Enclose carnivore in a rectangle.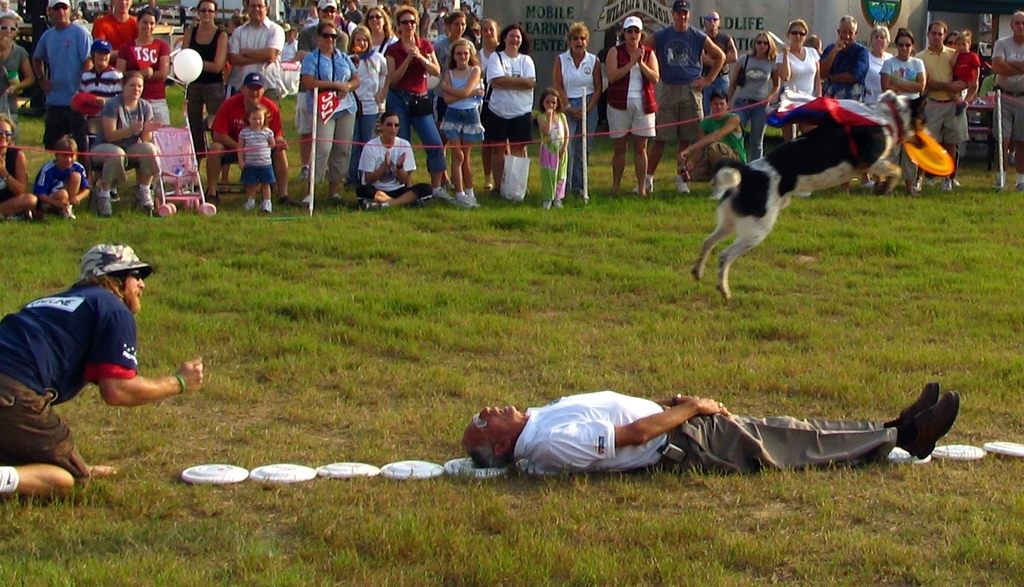
bbox=(120, 9, 172, 125).
